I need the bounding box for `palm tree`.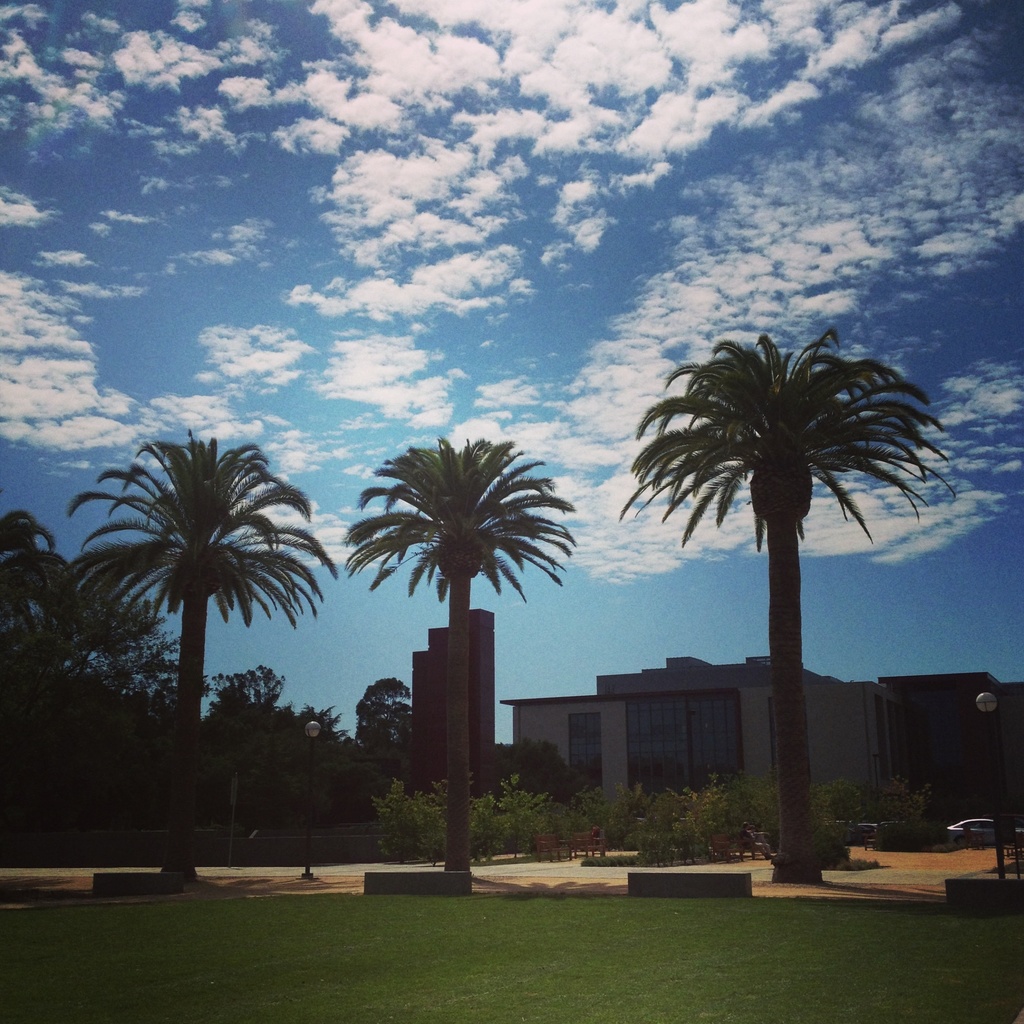
Here it is: 344, 678, 413, 808.
